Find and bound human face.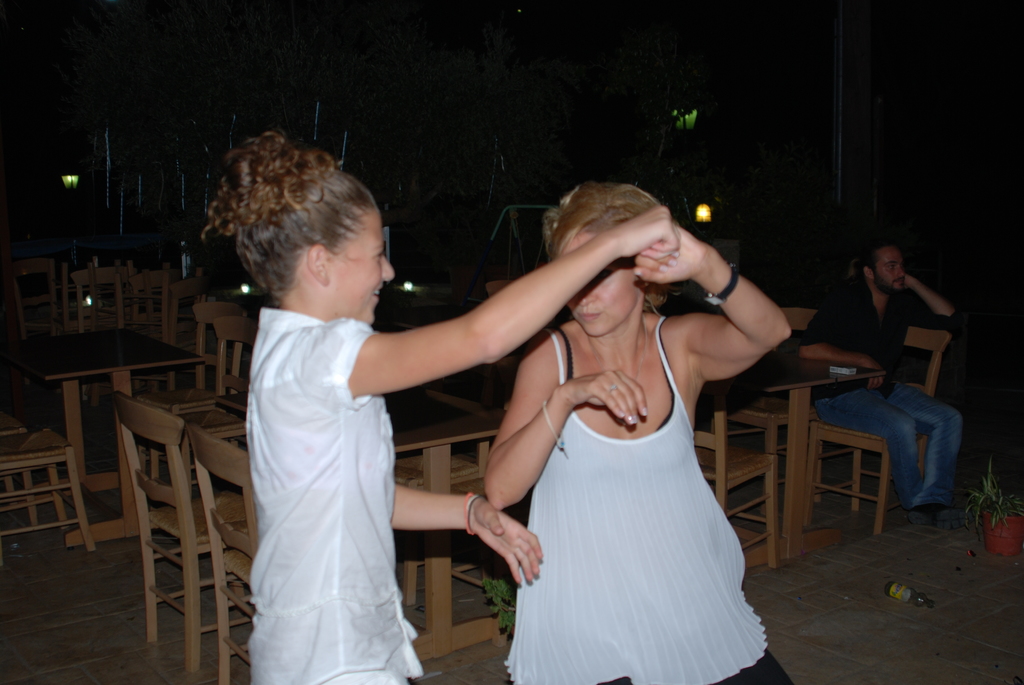
Bound: Rect(872, 247, 903, 297).
